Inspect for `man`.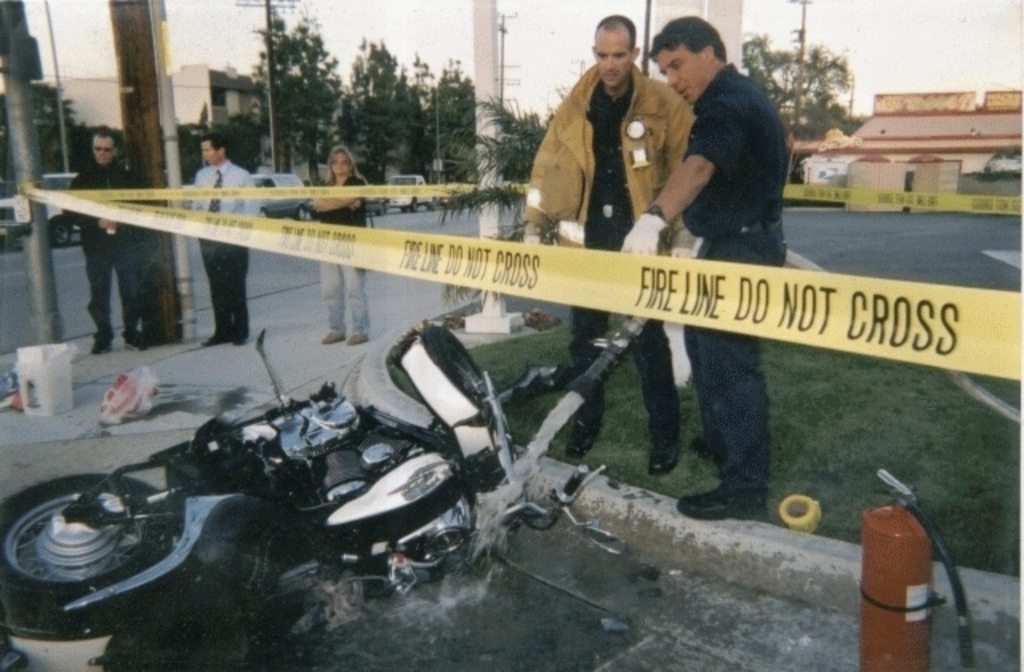
Inspection: box=[187, 134, 259, 347].
